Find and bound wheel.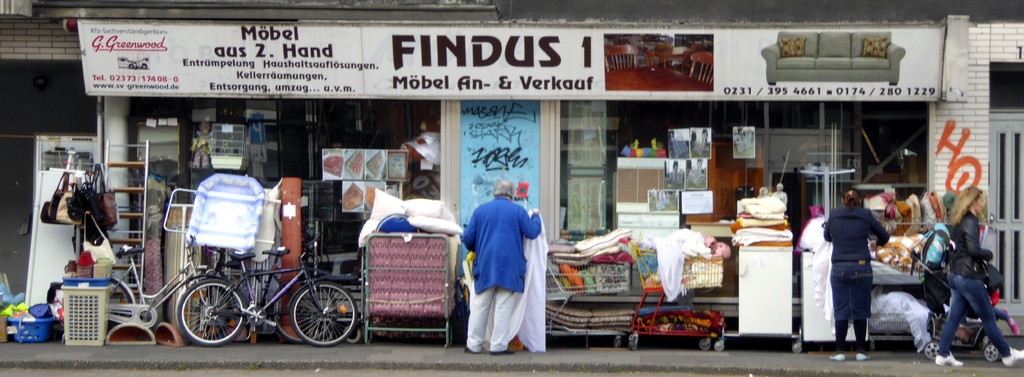
Bound: bbox=(177, 278, 242, 346).
